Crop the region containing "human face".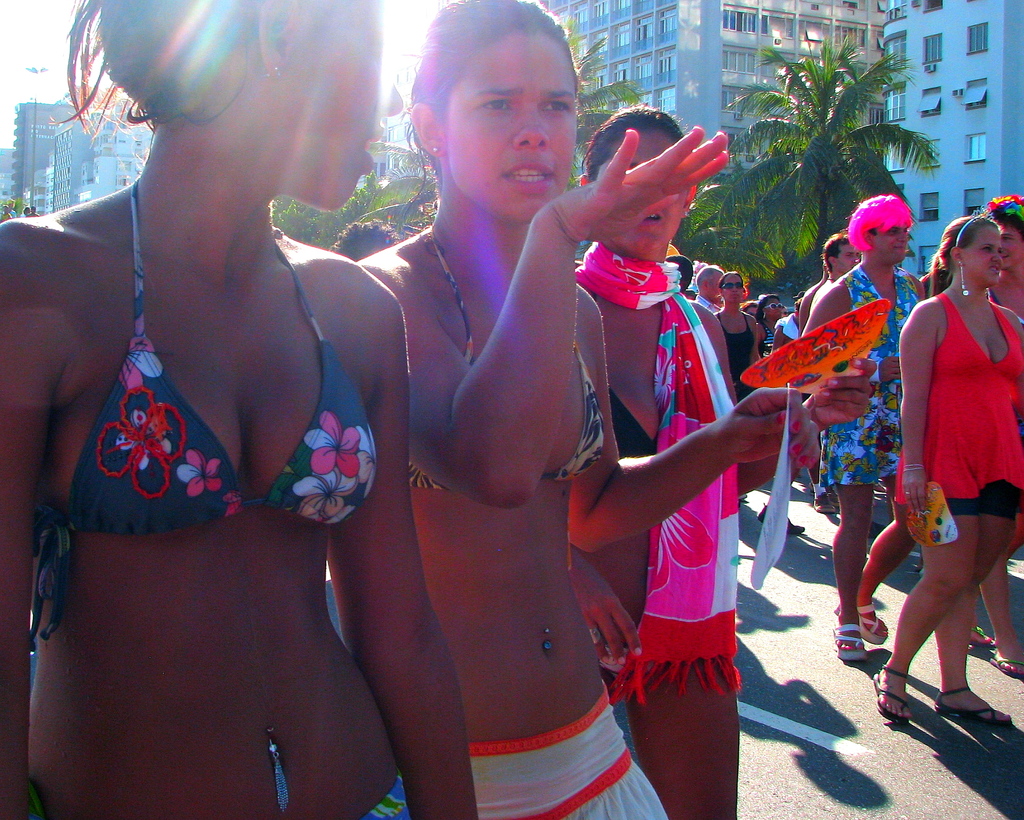
Crop region: select_region(723, 274, 748, 301).
